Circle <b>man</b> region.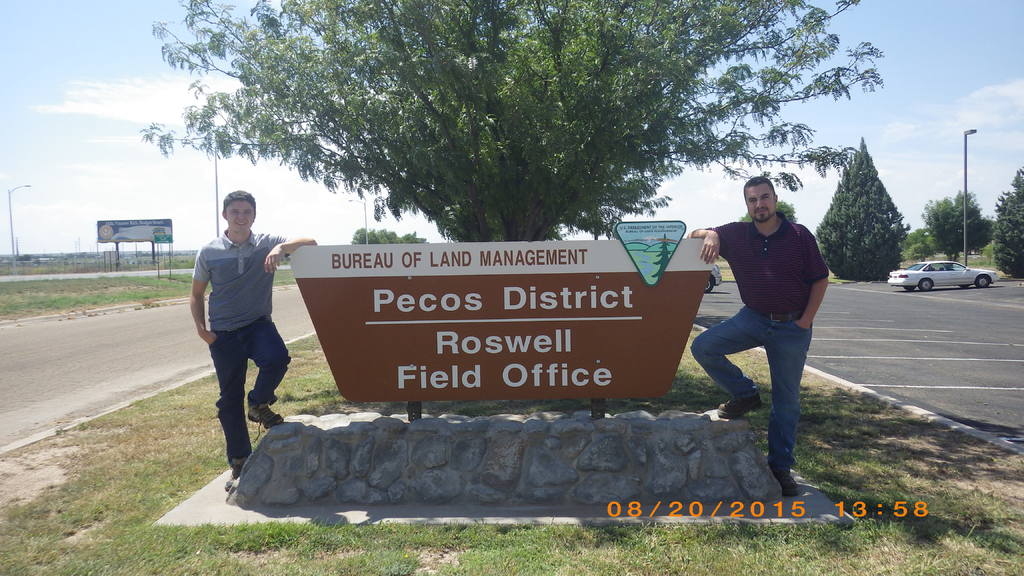
Region: [193,189,305,474].
